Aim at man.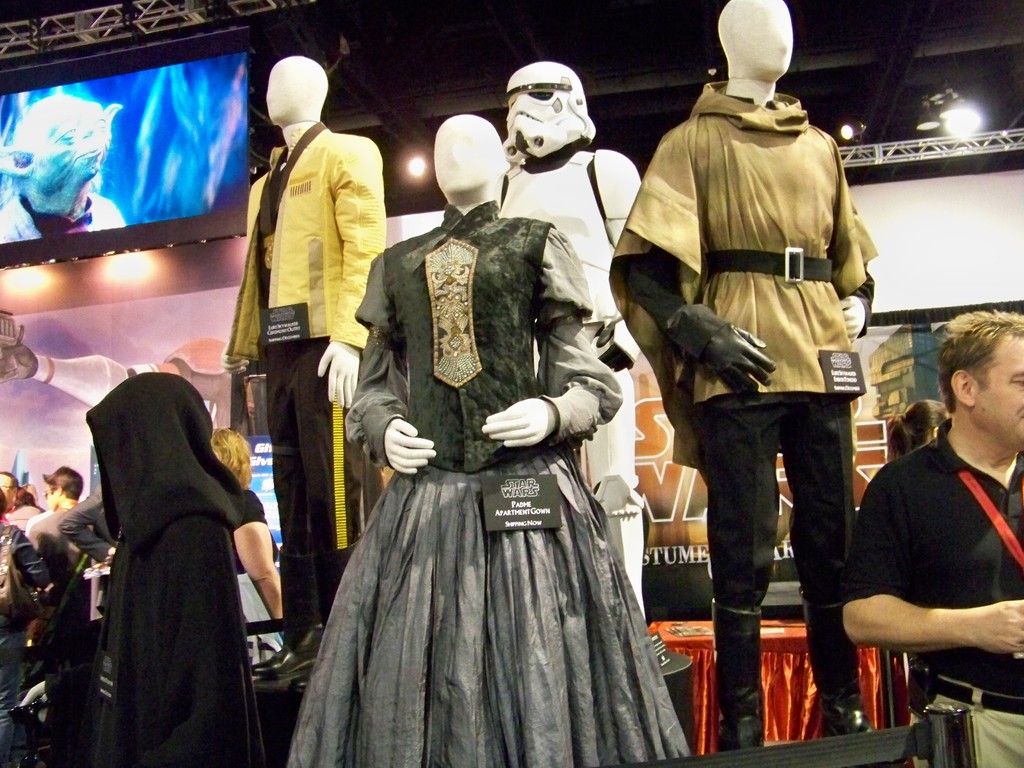
Aimed at detection(223, 53, 387, 680).
